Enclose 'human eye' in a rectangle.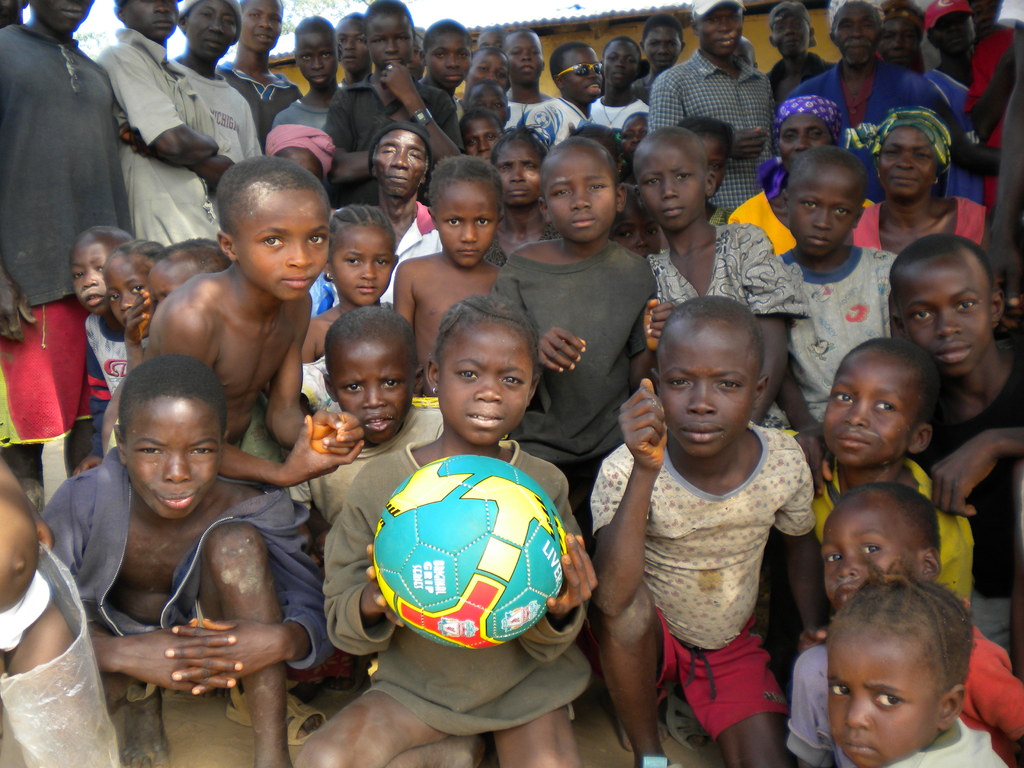
[left=458, top=370, right=486, bottom=383].
